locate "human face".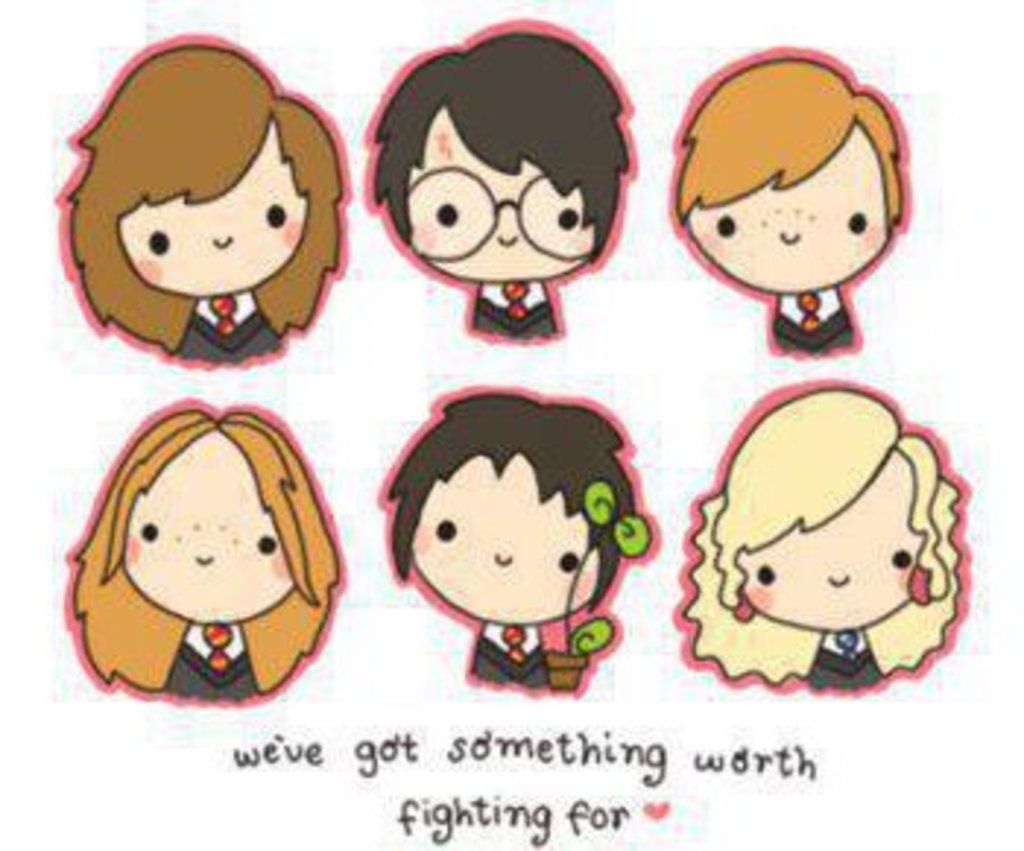
Bounding box: {"x1": 413, "y1": 108, "x2": 588, "y2": 275}.
